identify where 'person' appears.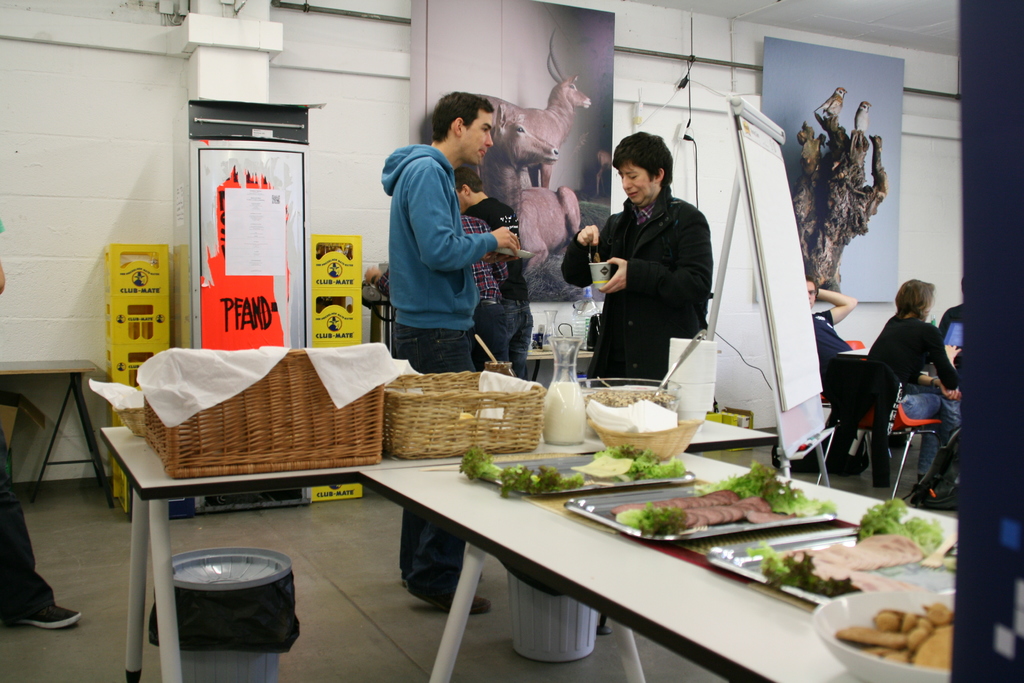
Appears at <box>447,169,525,360</box>.
